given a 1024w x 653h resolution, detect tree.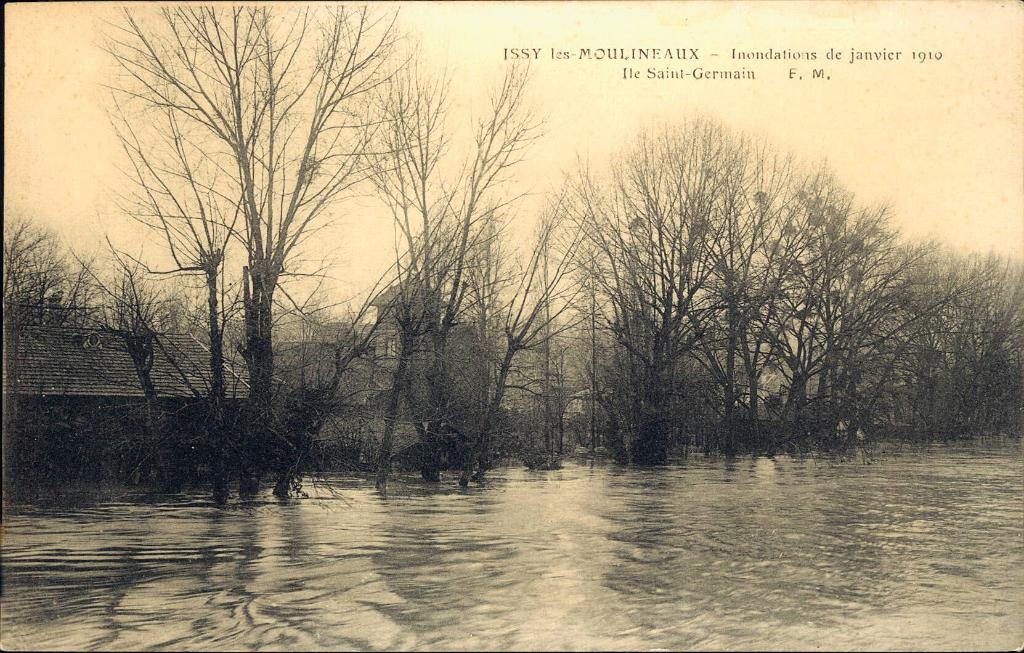
select_region(339, 33, 552, 483).
